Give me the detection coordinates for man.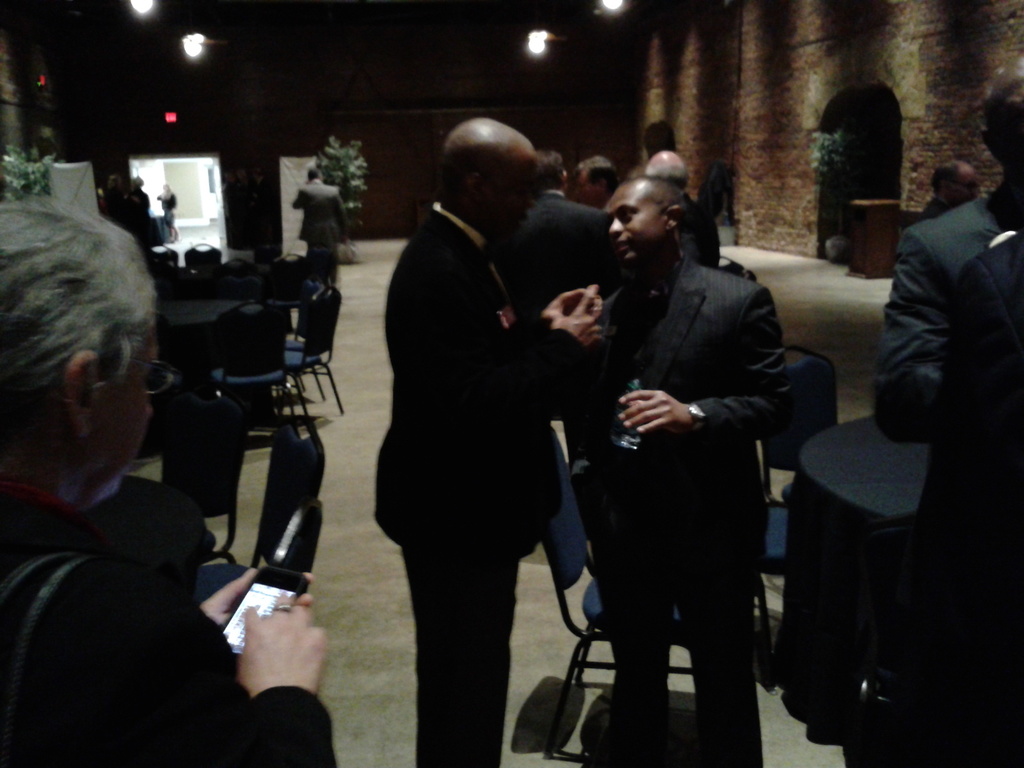
left=293, top=164, right=348, bottom=304.
